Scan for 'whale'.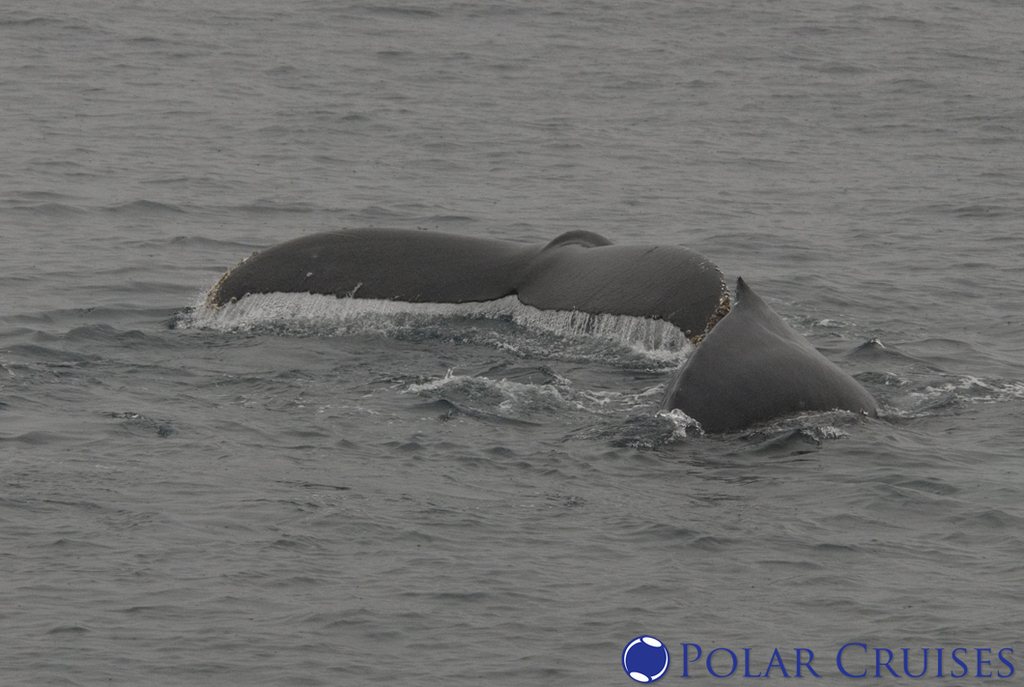
Scan result: 184 226 732 358.
